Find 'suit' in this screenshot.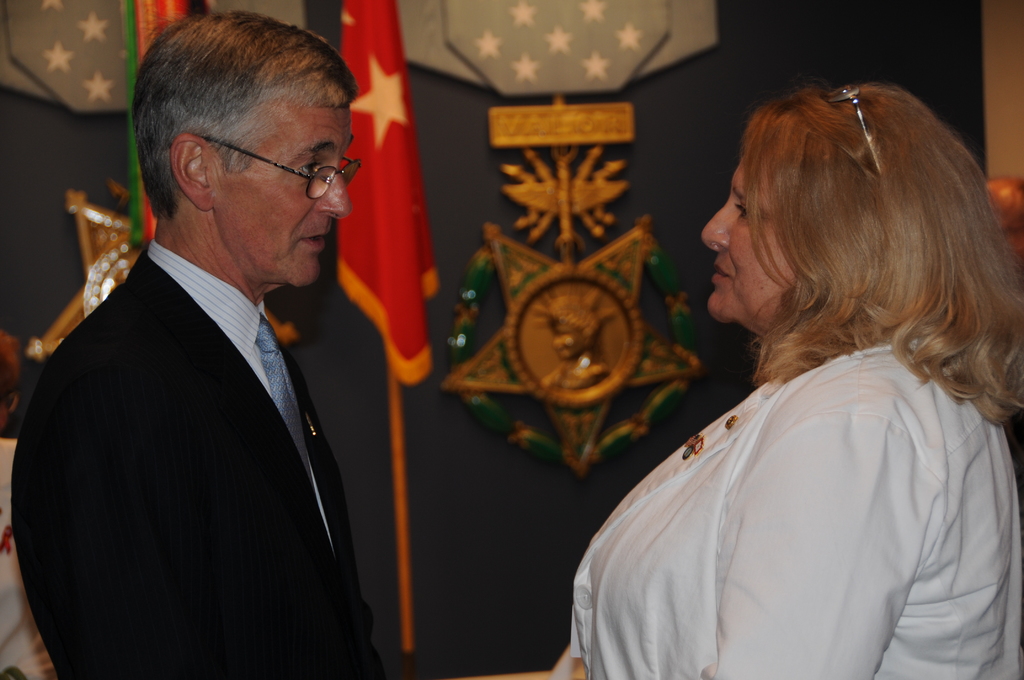
The bounding box for 'suit' is select_region(16, 210, 415, 679).
